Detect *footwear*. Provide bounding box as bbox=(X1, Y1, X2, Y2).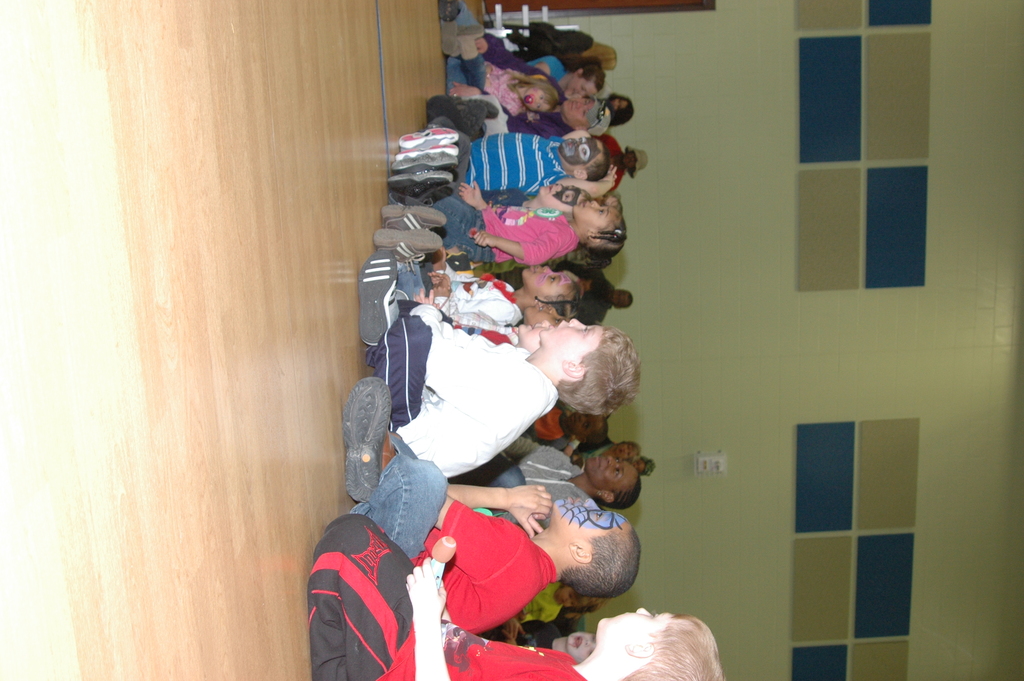
bbox=(397, 126, 458, 150).
